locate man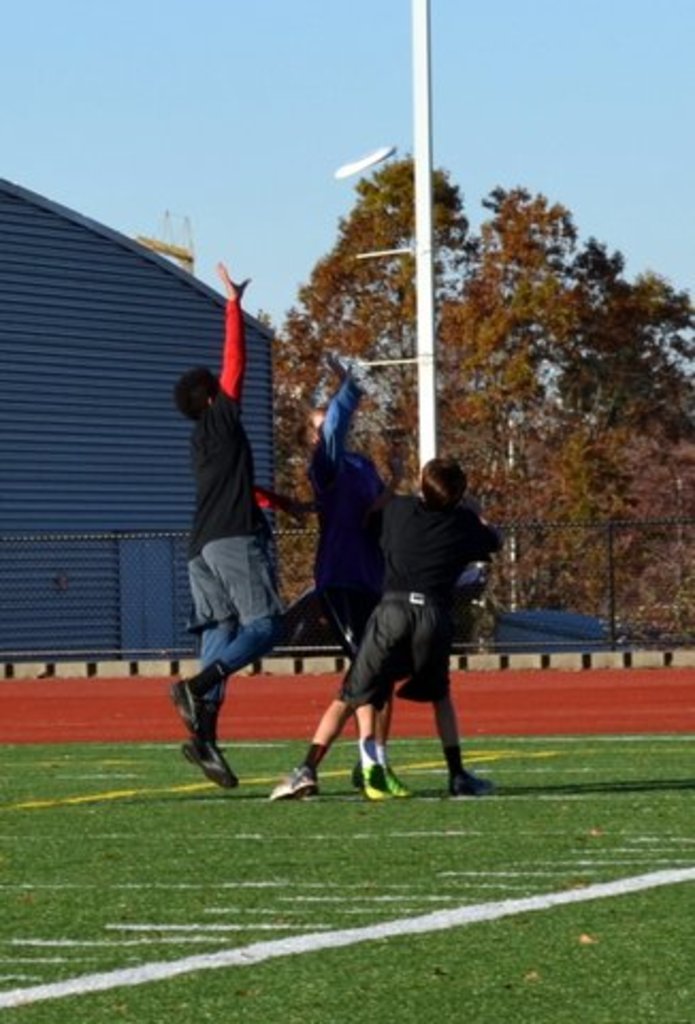
266, 457, 492, 798
